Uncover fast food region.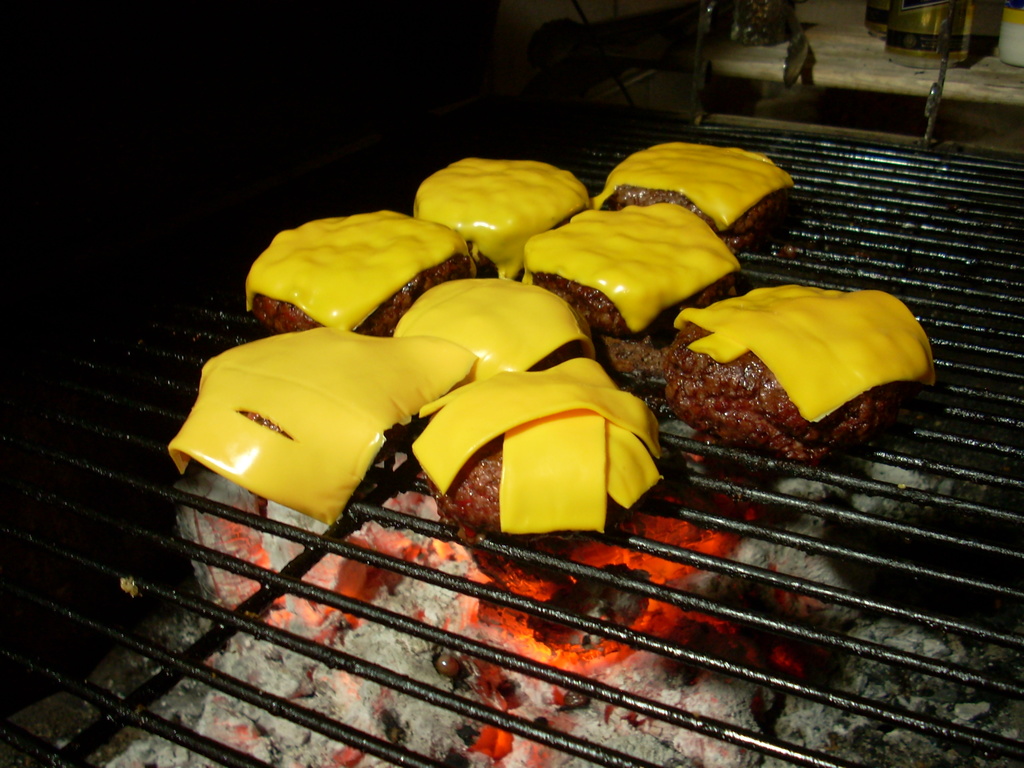
Uncovered: x1=636, y1=270, x2=933, y2=482.
